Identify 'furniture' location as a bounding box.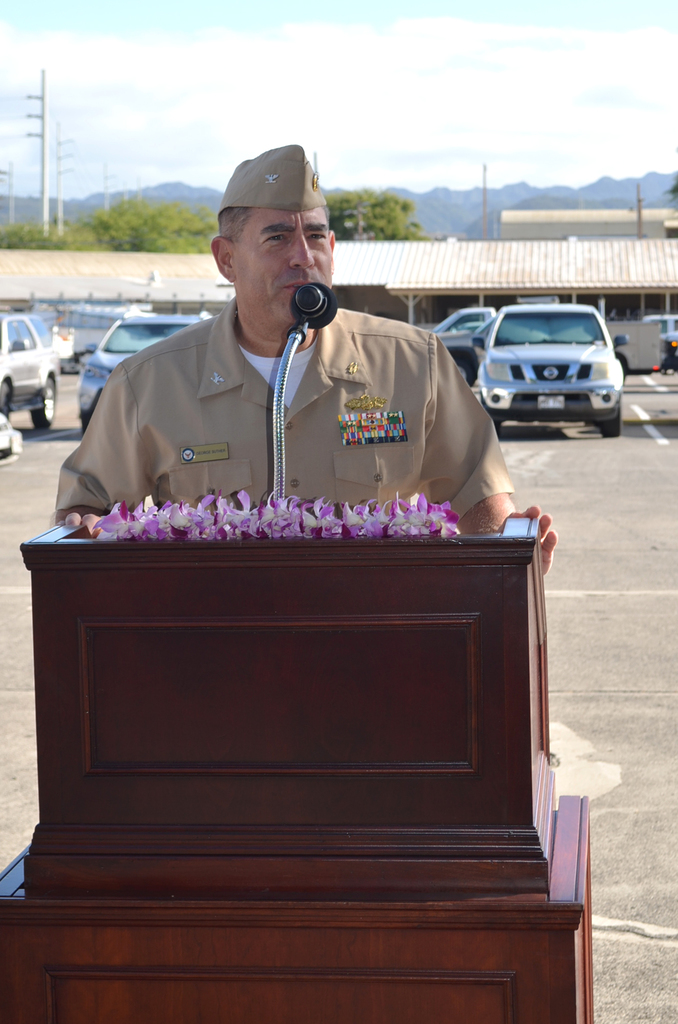
(0, 513, 593, 1023).
